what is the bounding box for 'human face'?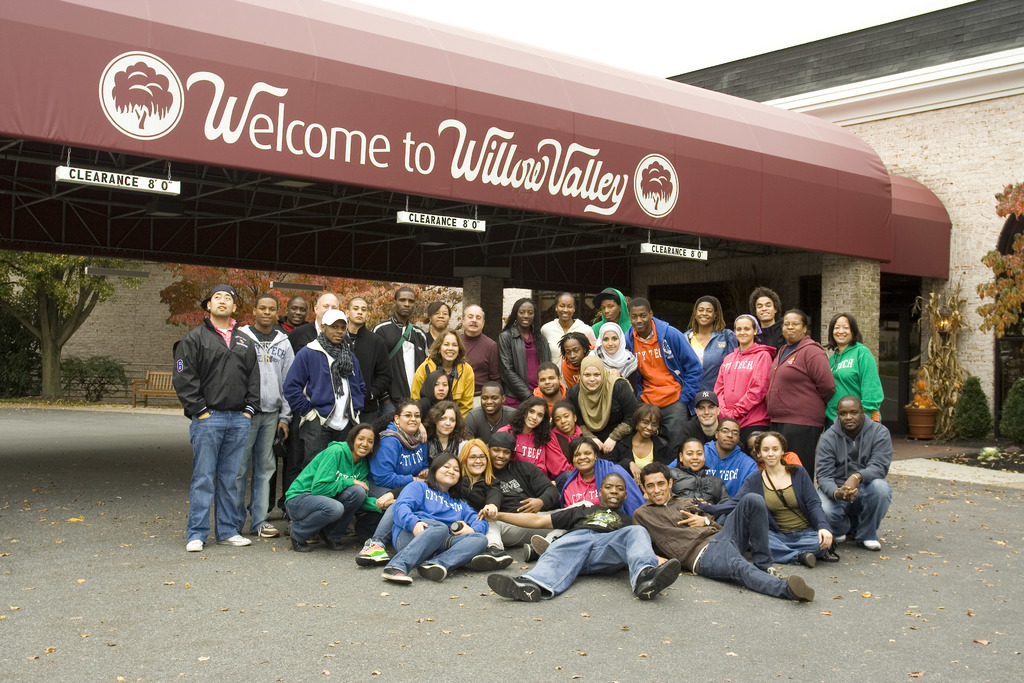
(left=399, top=407, right=418, bottom=434).
